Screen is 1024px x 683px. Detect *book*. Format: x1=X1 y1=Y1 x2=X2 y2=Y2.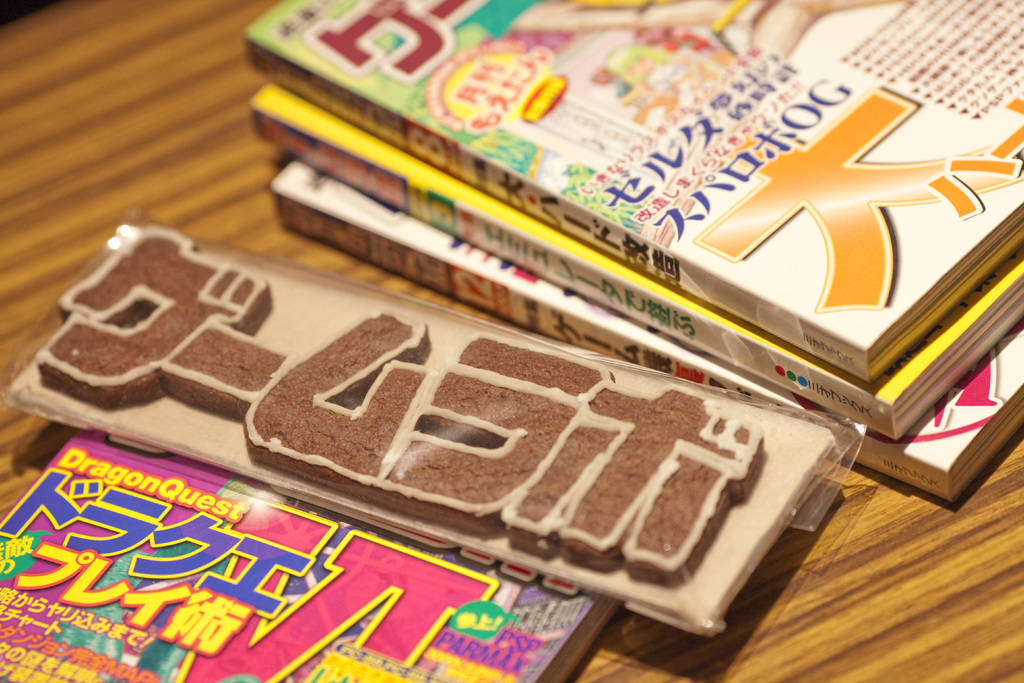
x1=0 y1=423 x2=623 y2=682.
